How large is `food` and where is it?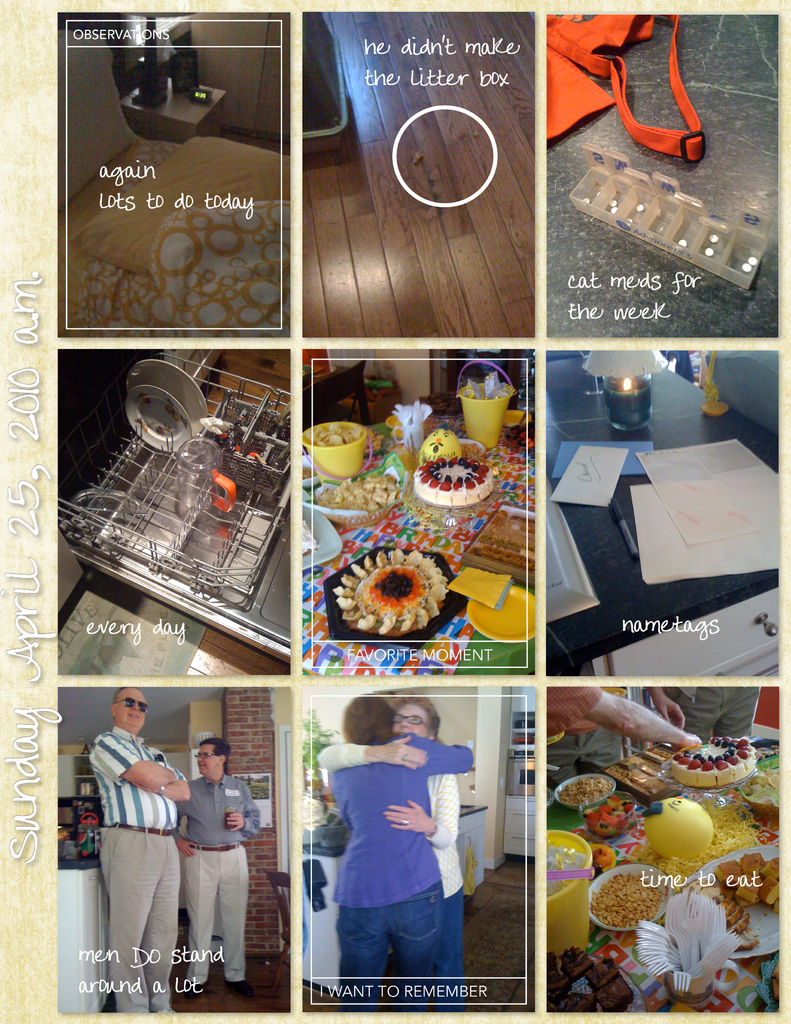
Bounding box: bbox=[303, 422, 364, 445].
